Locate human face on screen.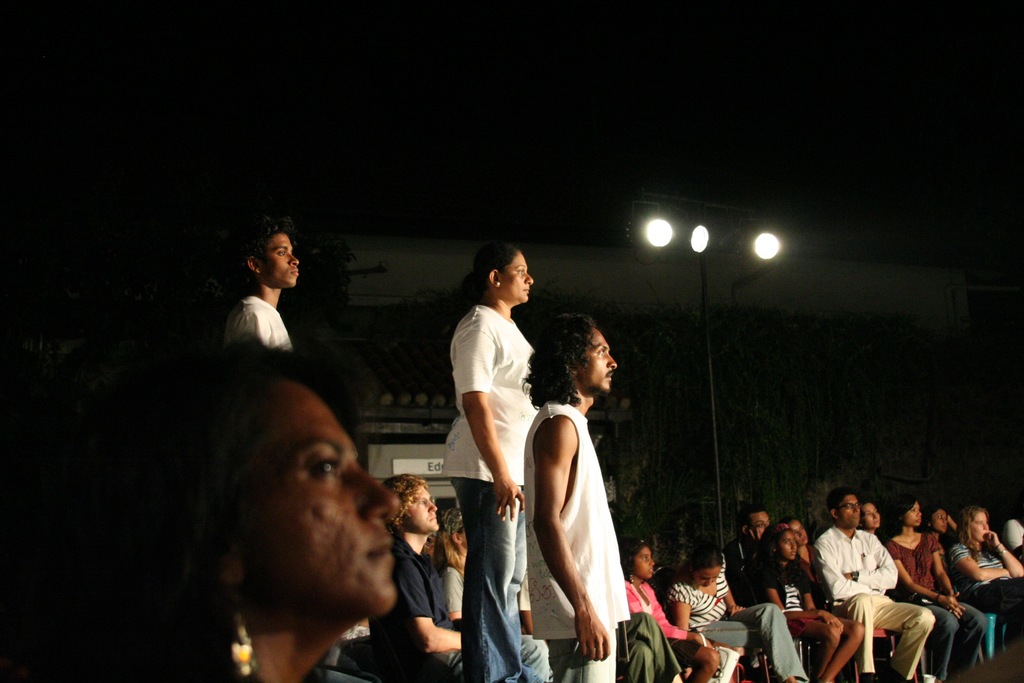
On screen at Rect(403, 488, 439, 532).
